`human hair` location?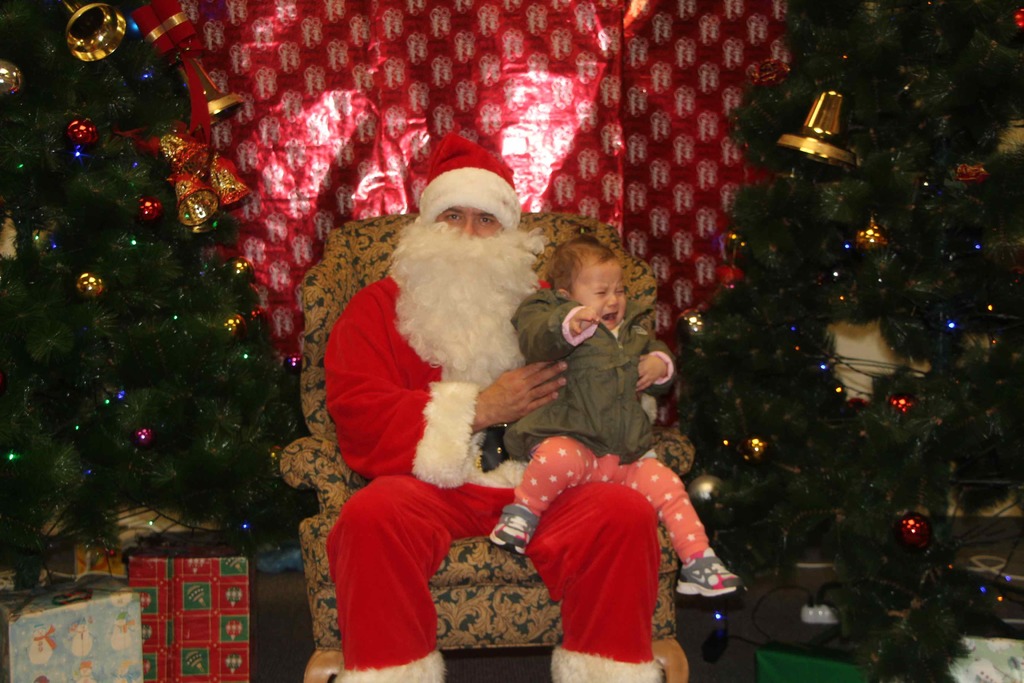
left=540, top=231, right=632, bottom=314
